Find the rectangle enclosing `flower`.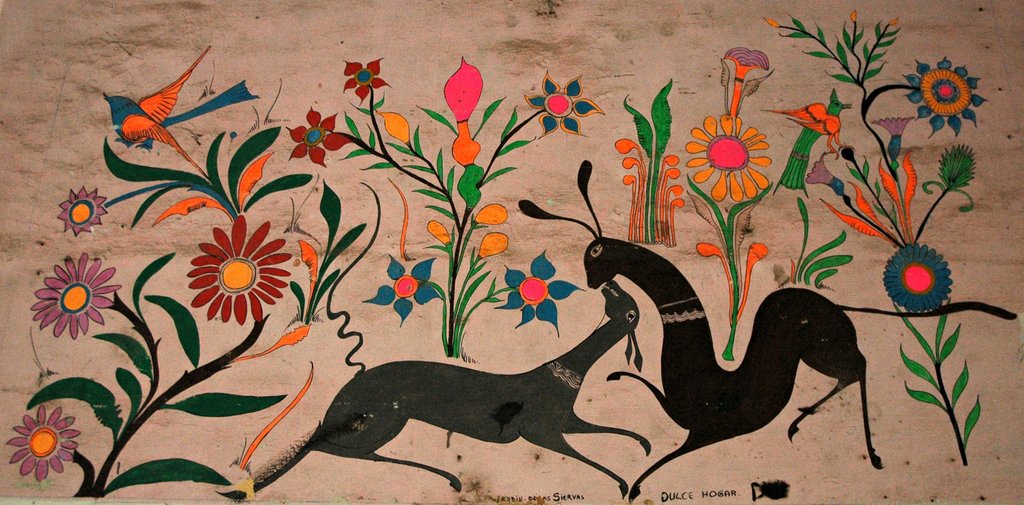
(493,250,586,337).
